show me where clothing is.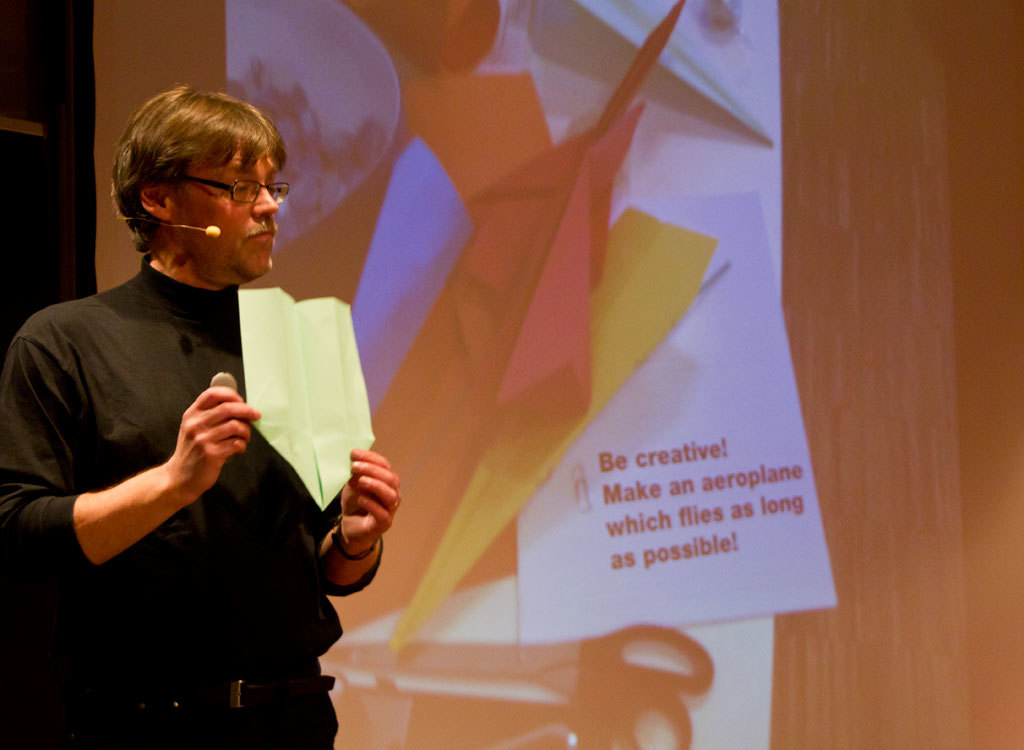
clothing is at (x1=20, y1=222, x2=380, y2=725).
